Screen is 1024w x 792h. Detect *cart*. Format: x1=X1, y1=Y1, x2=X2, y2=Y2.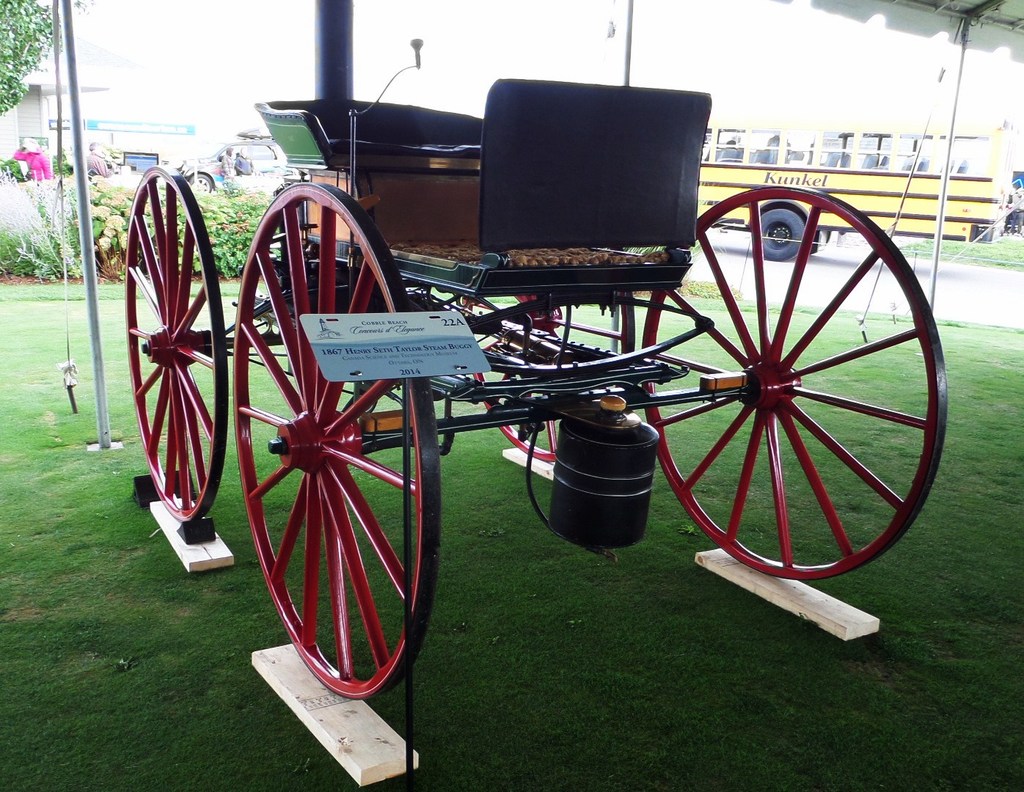
x1=169, y1=5, x2=885, y2=682.
